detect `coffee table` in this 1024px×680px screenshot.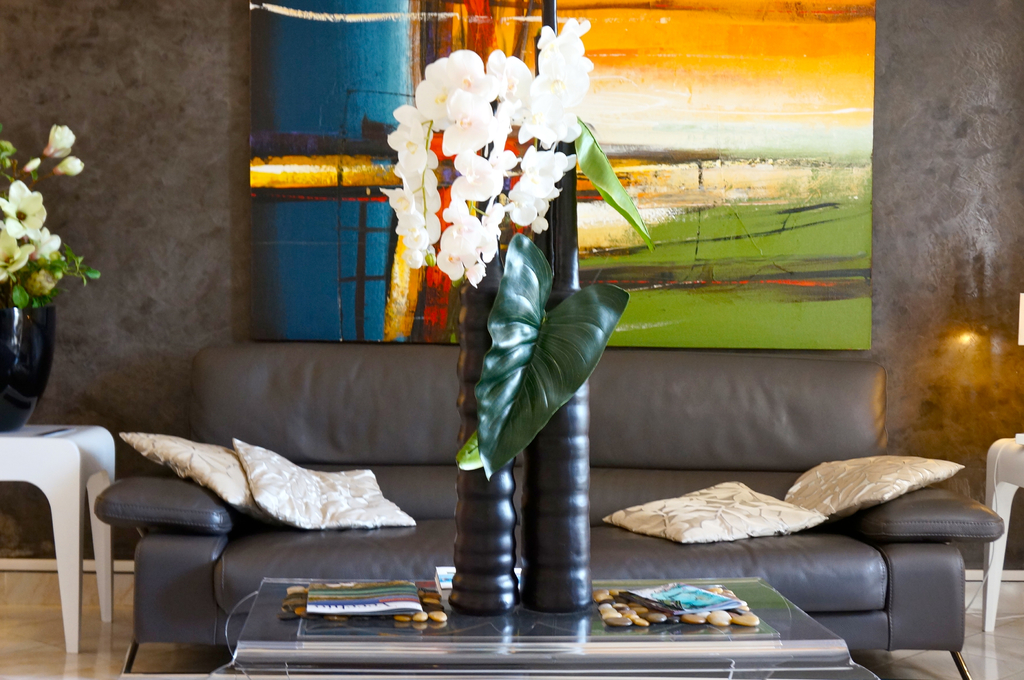
Detection: 203:577:880:679.
